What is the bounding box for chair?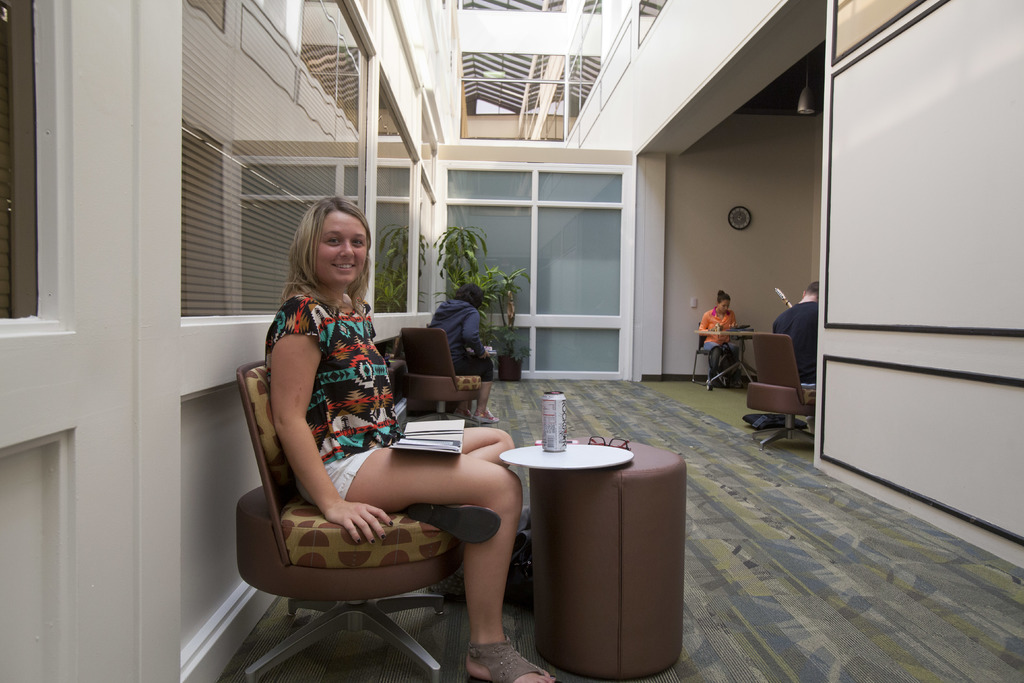
{"x1": 229, "y1": 362, "x2": 474, "y2": 682}.
